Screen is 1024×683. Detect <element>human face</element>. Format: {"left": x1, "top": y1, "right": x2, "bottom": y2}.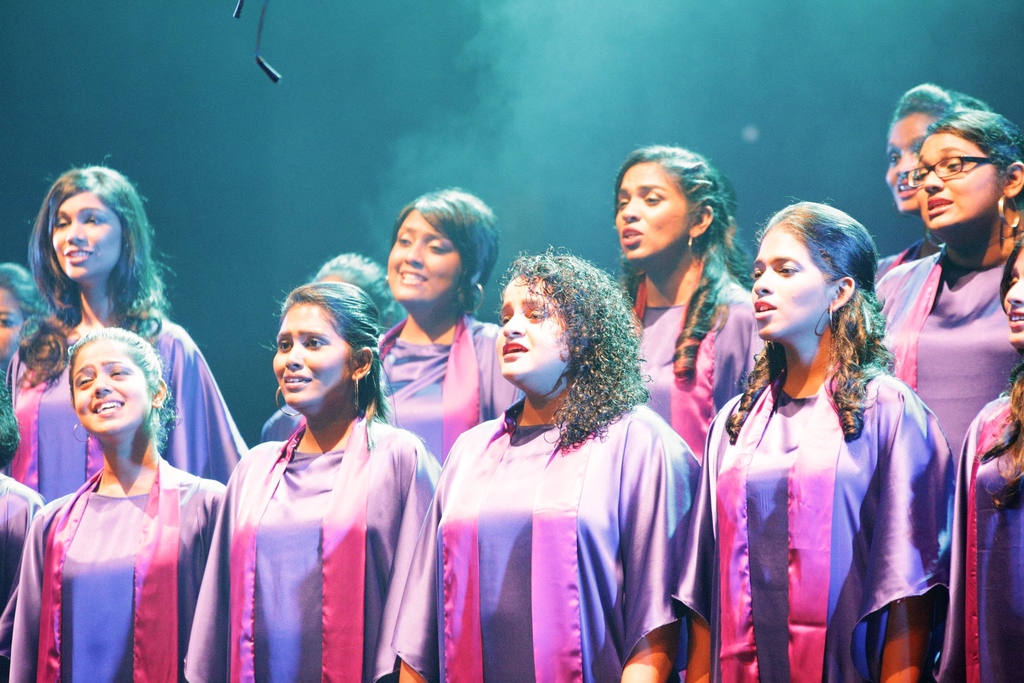
{"left": 71, "top": 336, "right": 146, "bottom": 436}.
